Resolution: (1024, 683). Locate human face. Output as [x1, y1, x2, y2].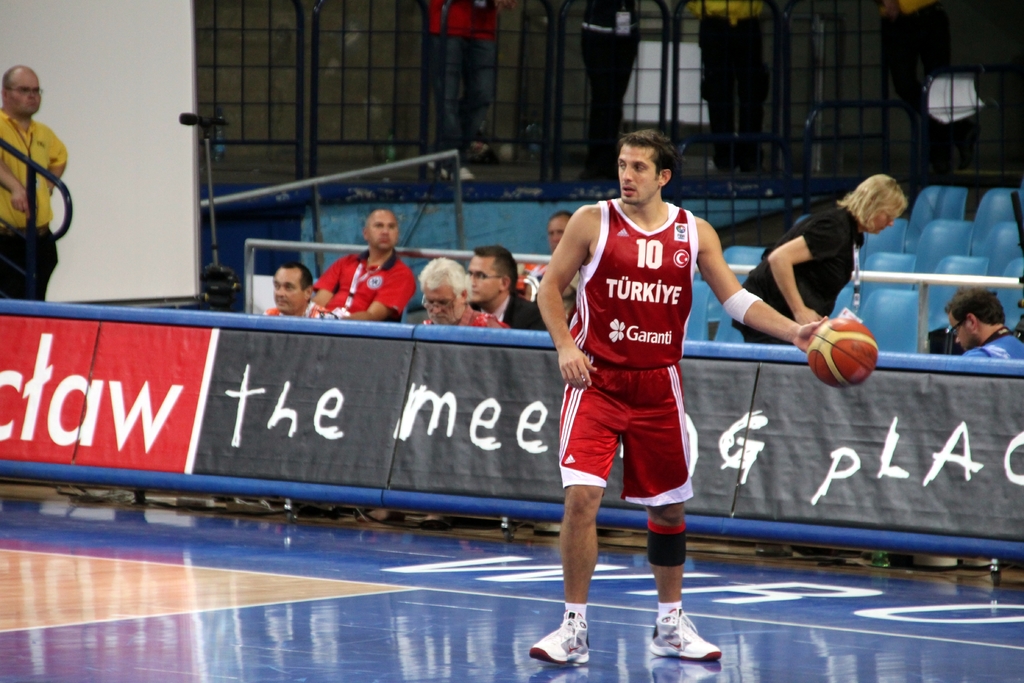
[424, 287, 467, 325].
